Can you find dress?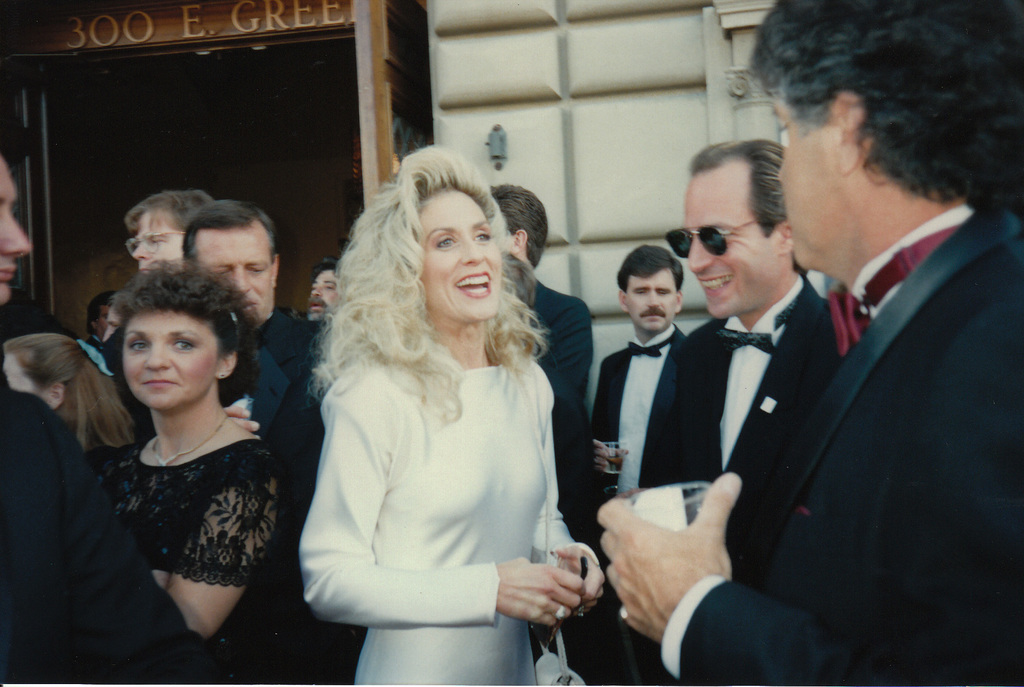
Yes, bounding box: <box>285,349,583,686</box>.
